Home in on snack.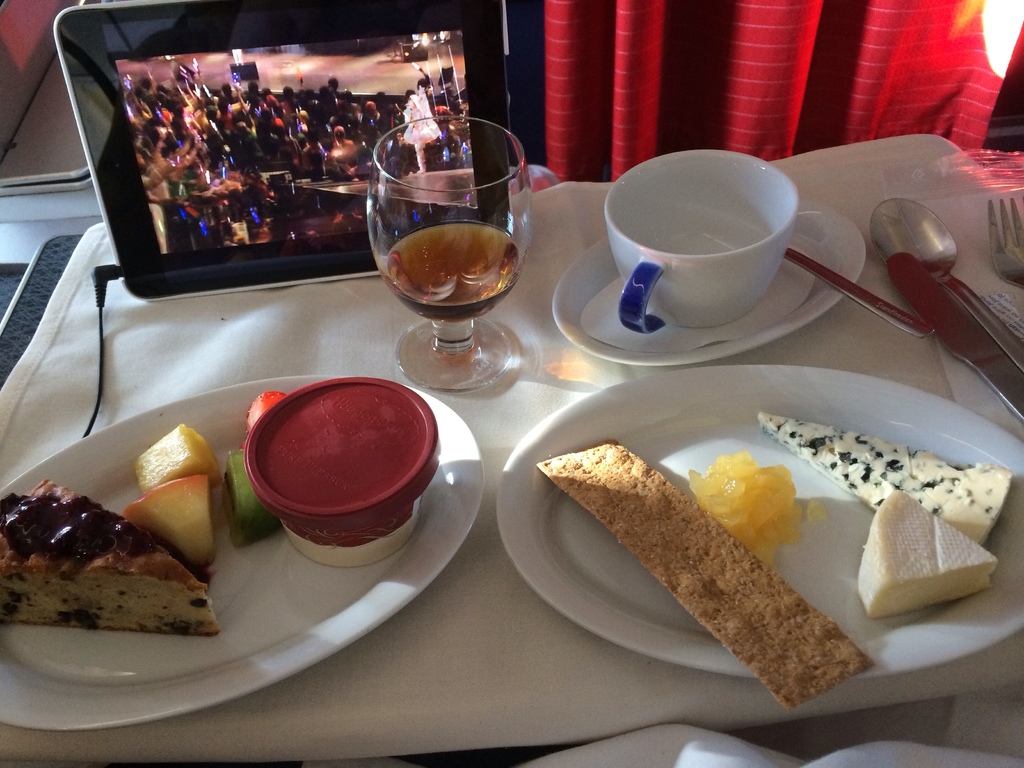
Homed in at [left=140, top=430, right=221, bottom=488].
